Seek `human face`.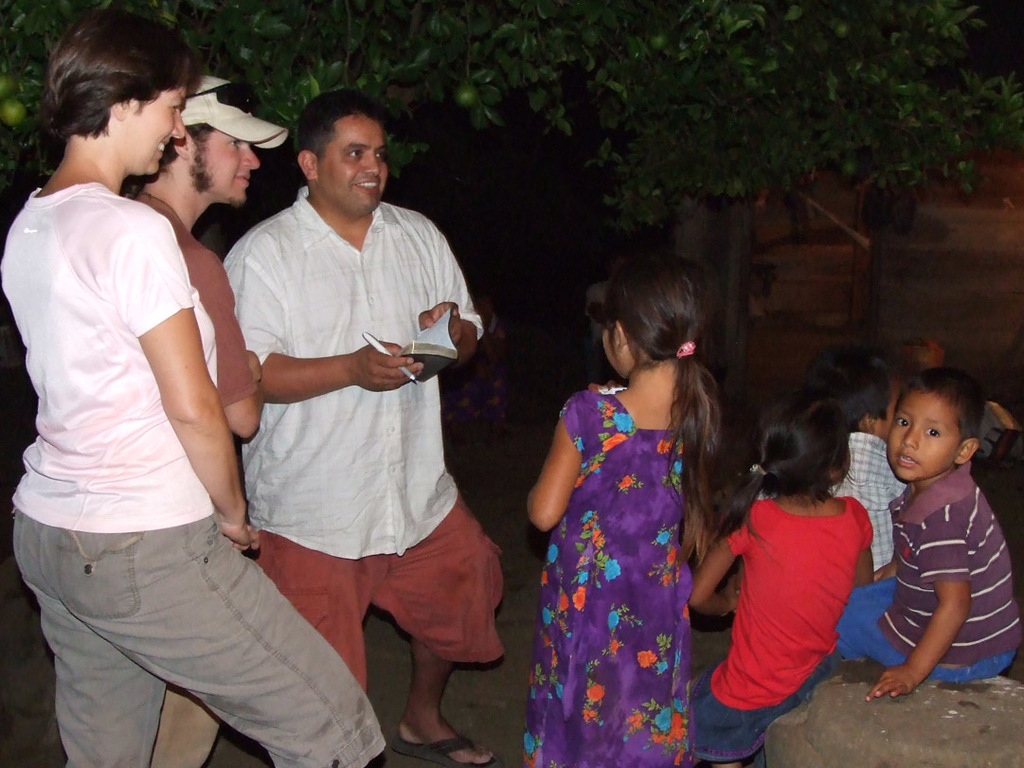
x1=329, y1=116, x2=389, y2=220.
